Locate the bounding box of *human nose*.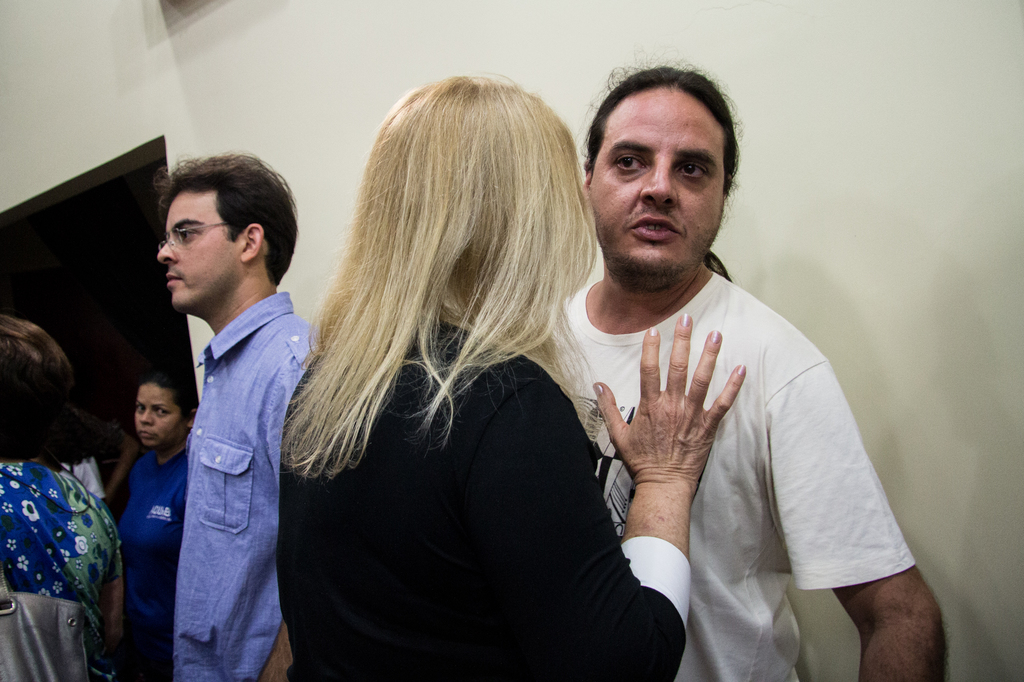
Bounding box: x1=641, y1=156, x2=675, y2=209.
